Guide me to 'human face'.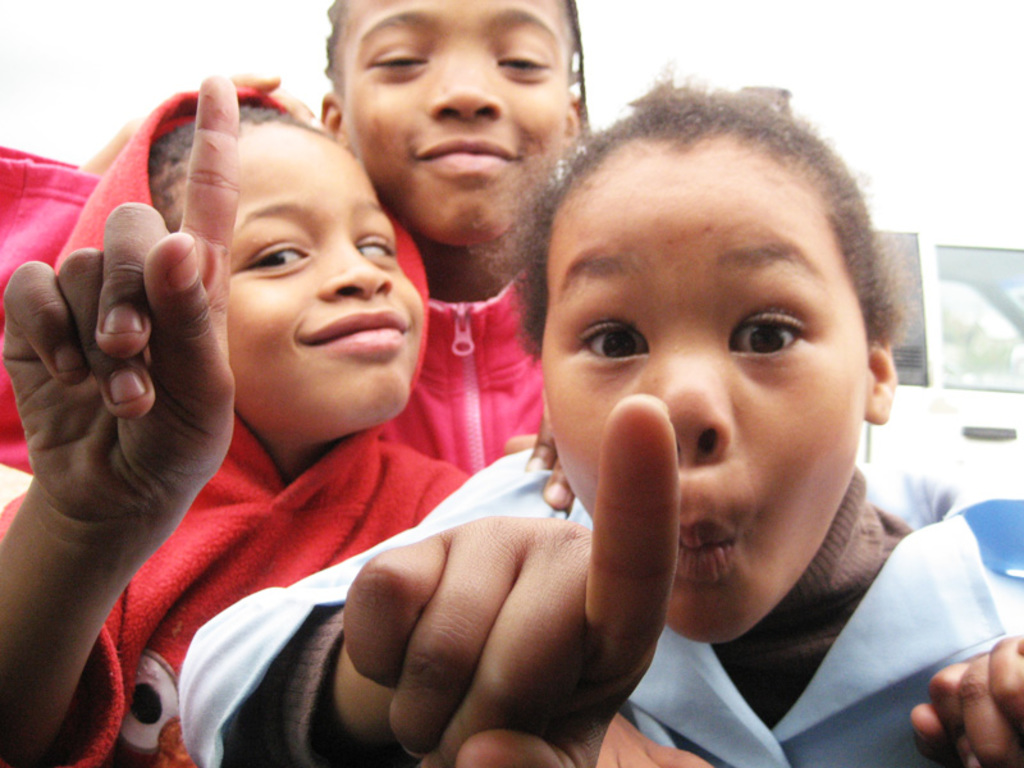
Guidance: l=544, t=142, r=858, b=645.
